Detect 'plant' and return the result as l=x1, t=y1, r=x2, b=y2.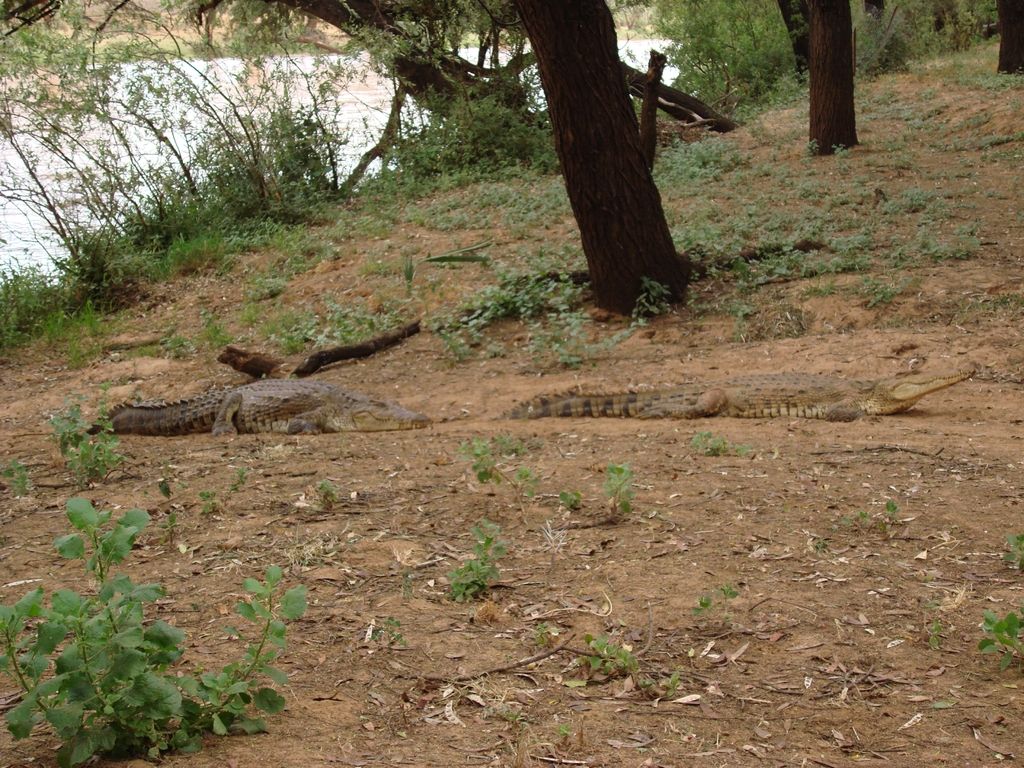
l=161, t=509, r=177, b=552.
